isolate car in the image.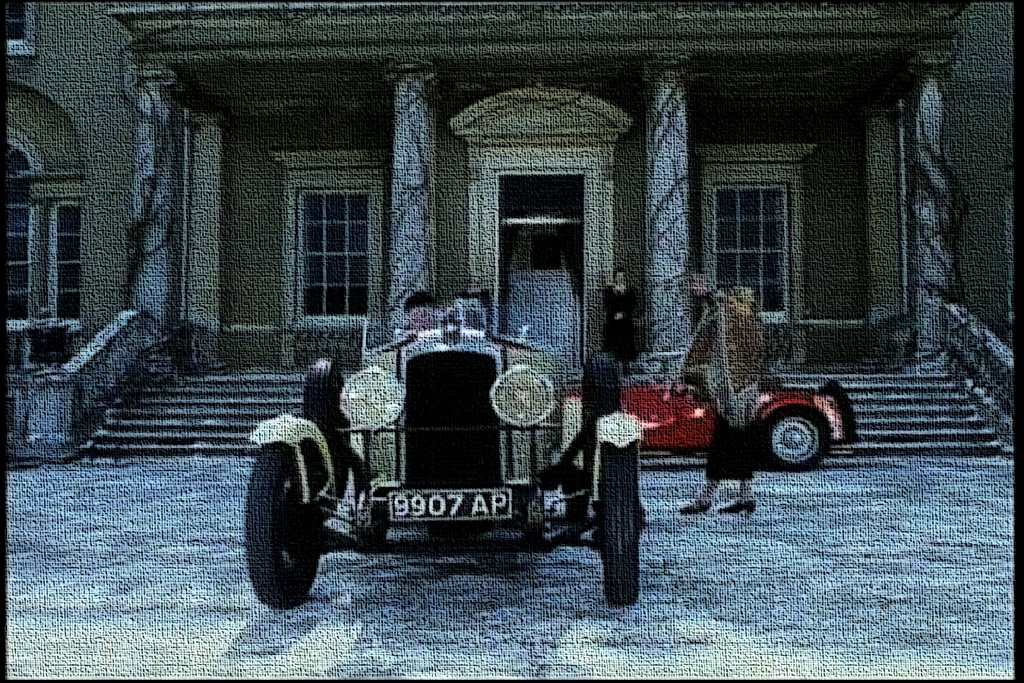
Isolated region: (568,353,854,473).
